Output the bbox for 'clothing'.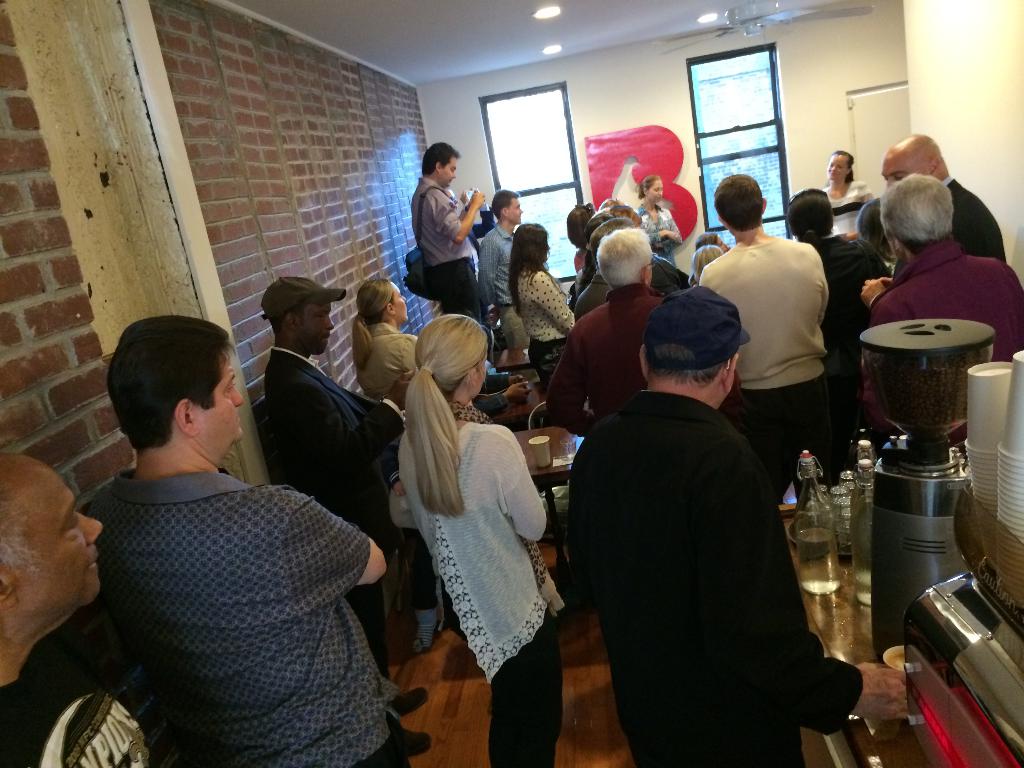
bbox(51, 396, 409, 767).
